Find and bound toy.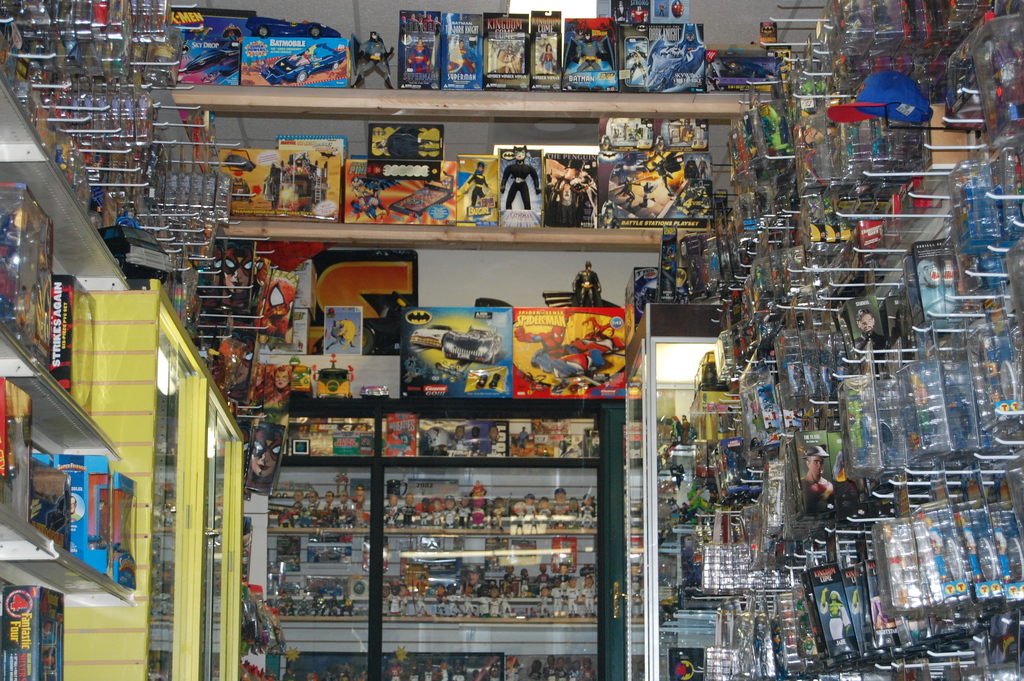
Bound: box=[461, 151, 499, 224].
